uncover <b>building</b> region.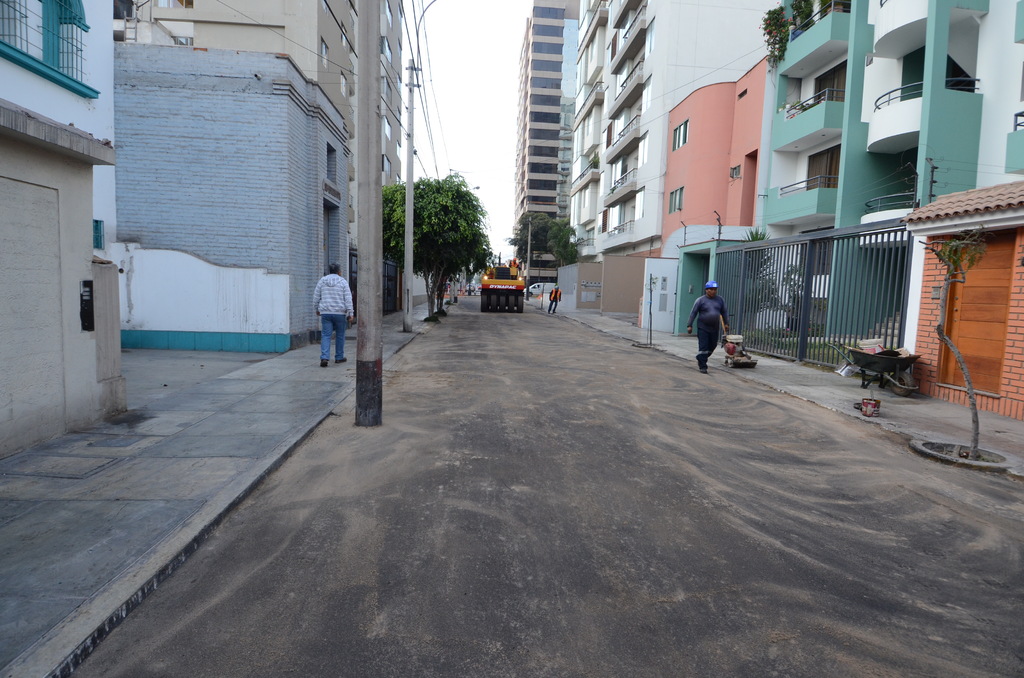
Uncovered: pyautogui.locateOnScreen(111, 0, 404, 353).
